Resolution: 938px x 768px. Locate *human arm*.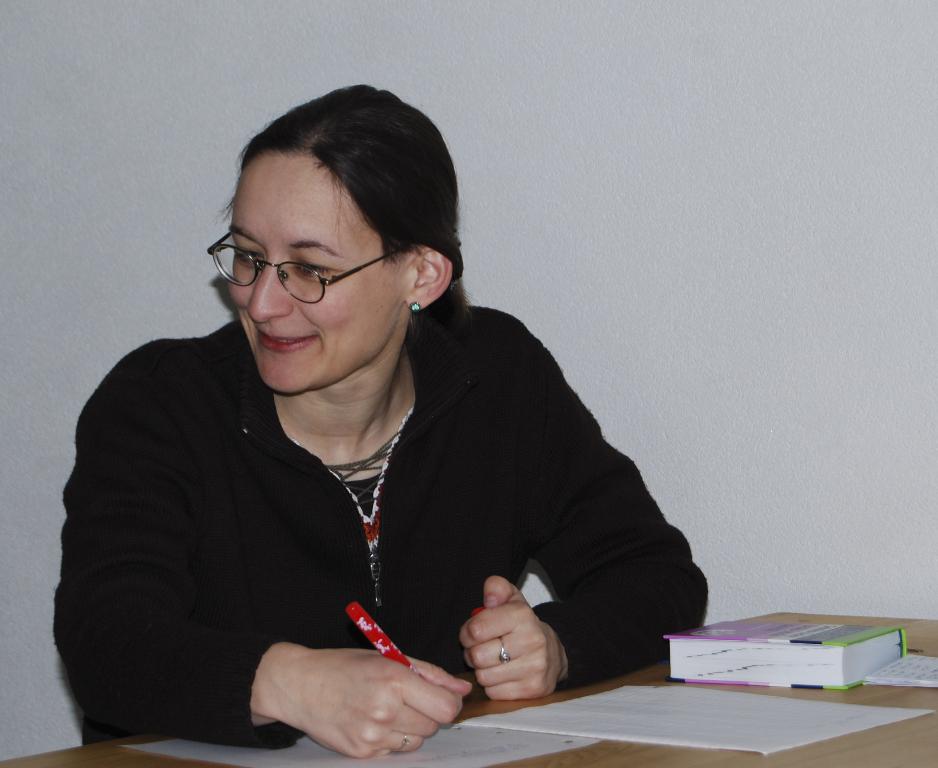
53 400 475 763.
